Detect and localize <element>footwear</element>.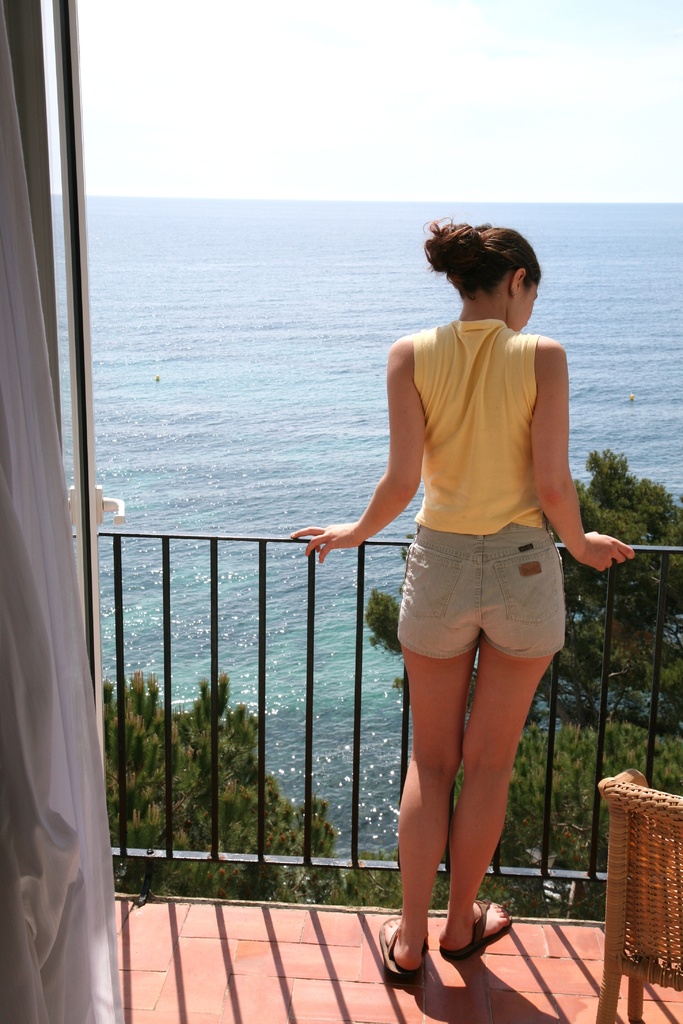
Localized at 380,900,519,995.
